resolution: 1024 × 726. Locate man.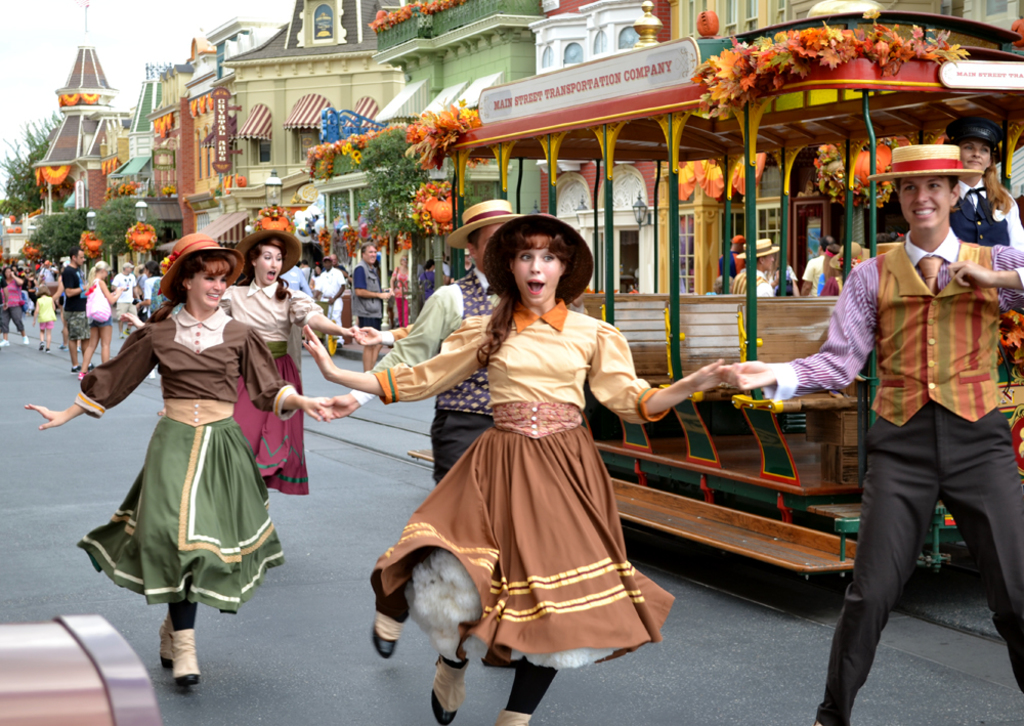
pyautogui.locateOnScreen(116, 262, 136, 335).
